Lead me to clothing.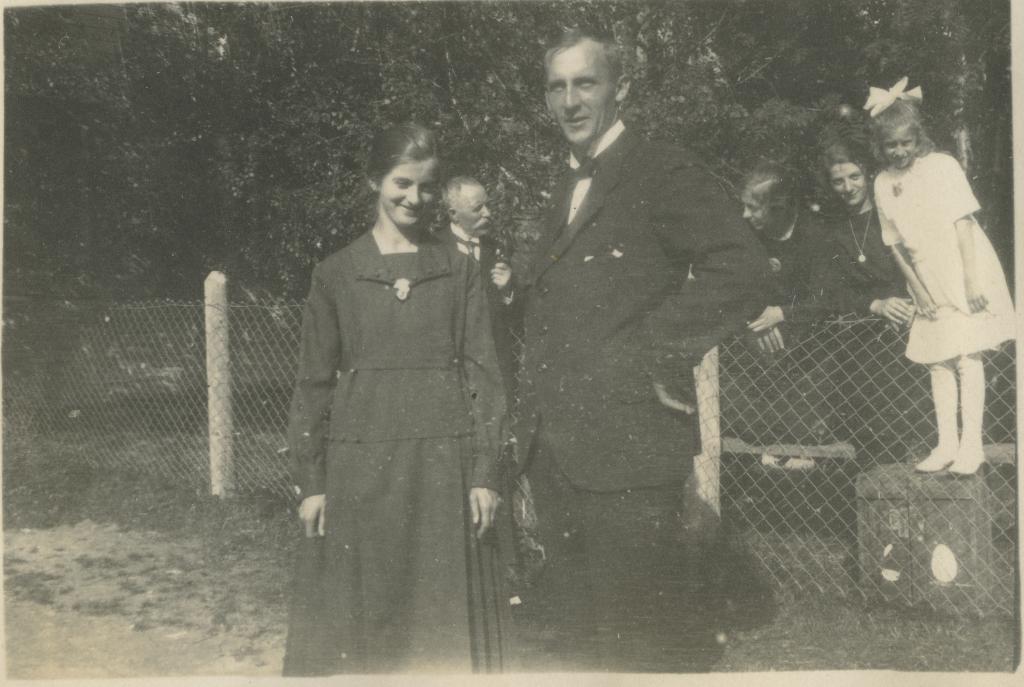
Lead to <bbox>882, 154, 1013, 456</bbox>.
